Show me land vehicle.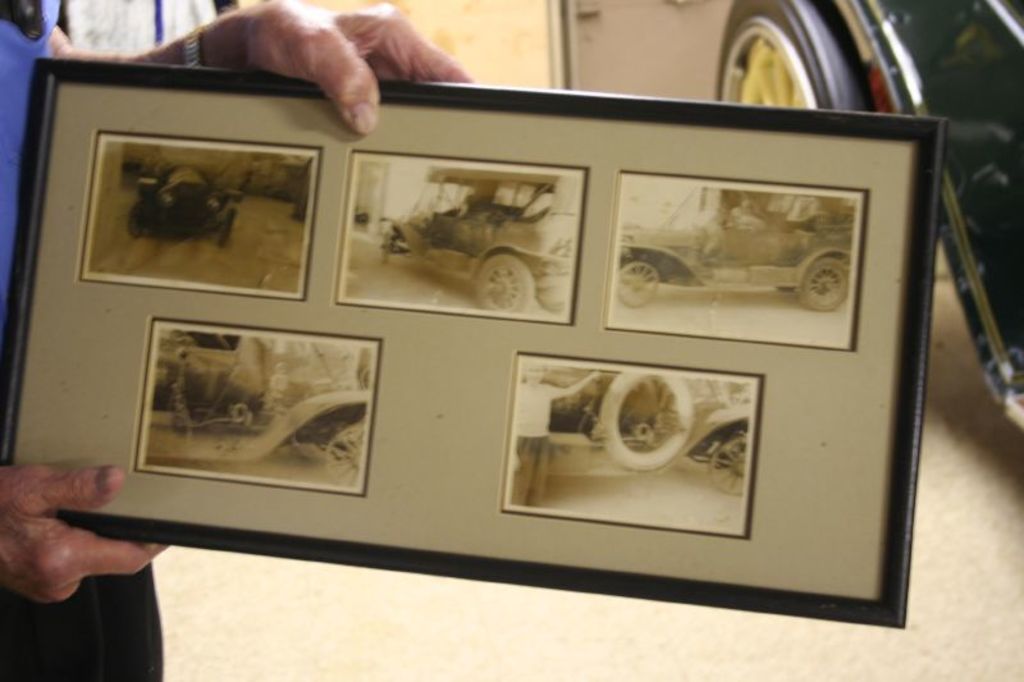
land vehicle is here: {"left": 709, "top": 0, "right": 1023, "bottom": 431}.
